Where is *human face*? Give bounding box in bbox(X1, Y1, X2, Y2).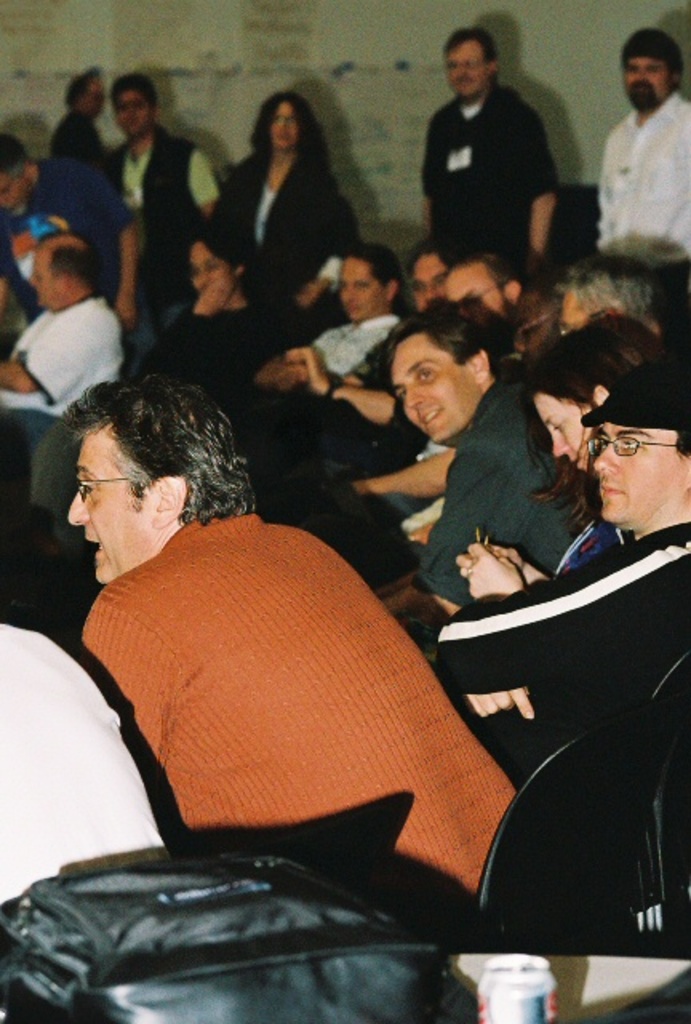
bbox(269, 98, 296, 149).
